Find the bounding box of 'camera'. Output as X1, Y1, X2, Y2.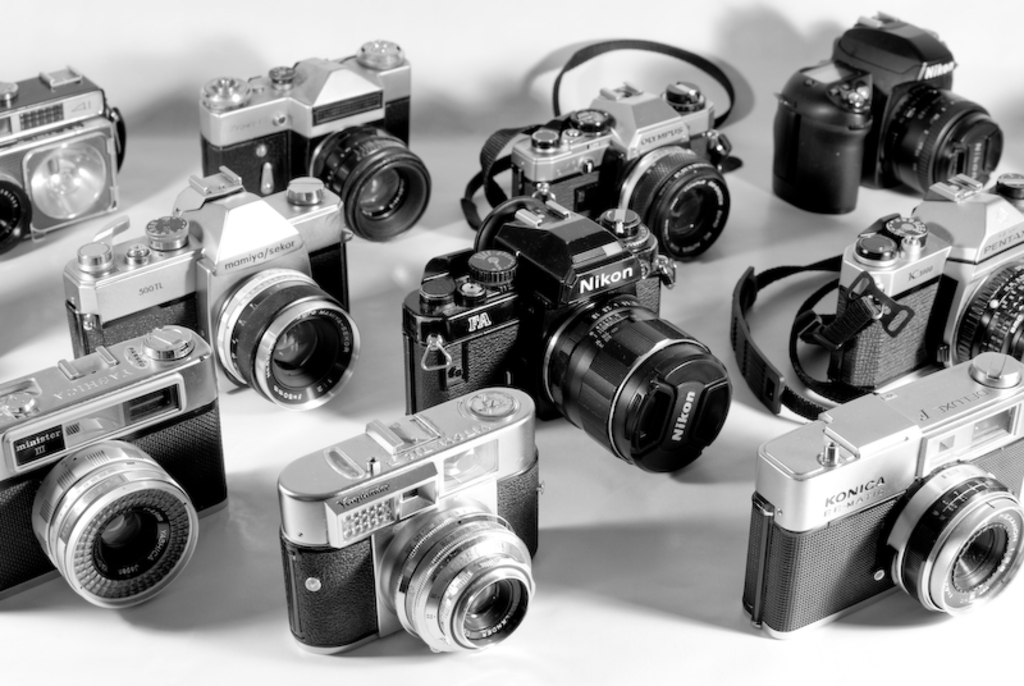
769, 12, 1004, 219.
